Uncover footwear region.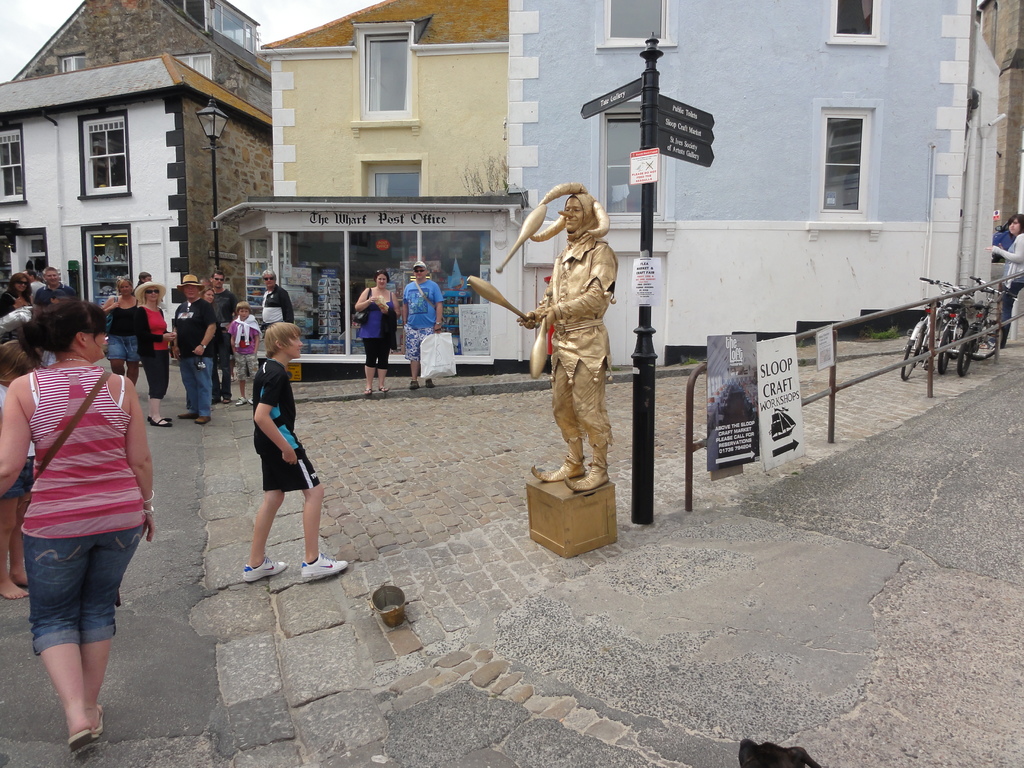
Uncovered: [x1=89, y1=701, x2=104, y2=737].
